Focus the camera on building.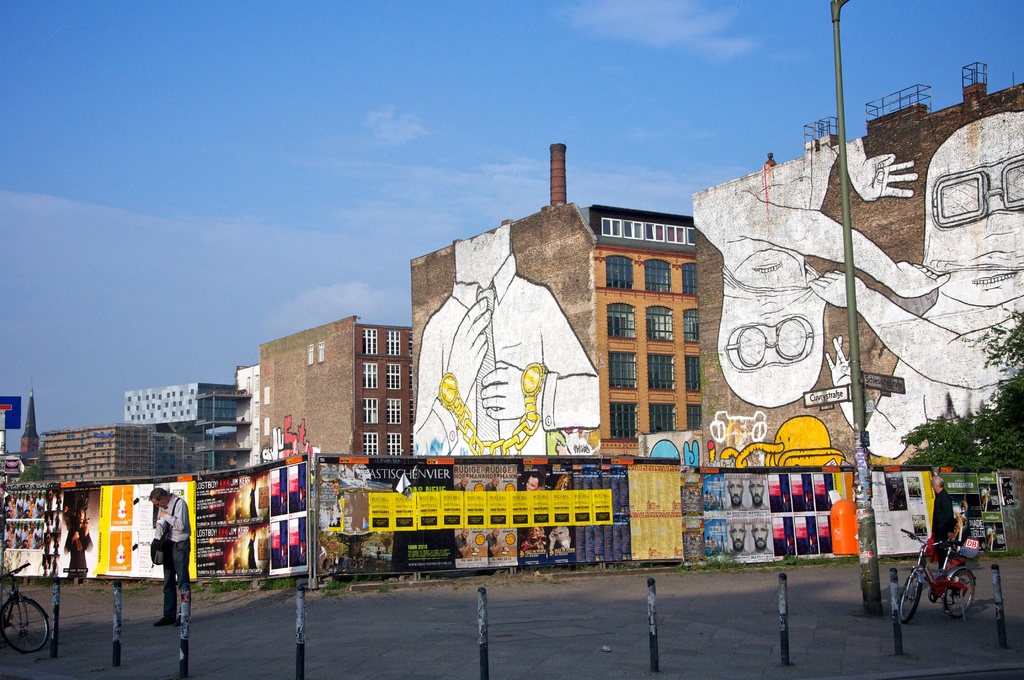
Focus region: box=[38, 428, 157, 479].
